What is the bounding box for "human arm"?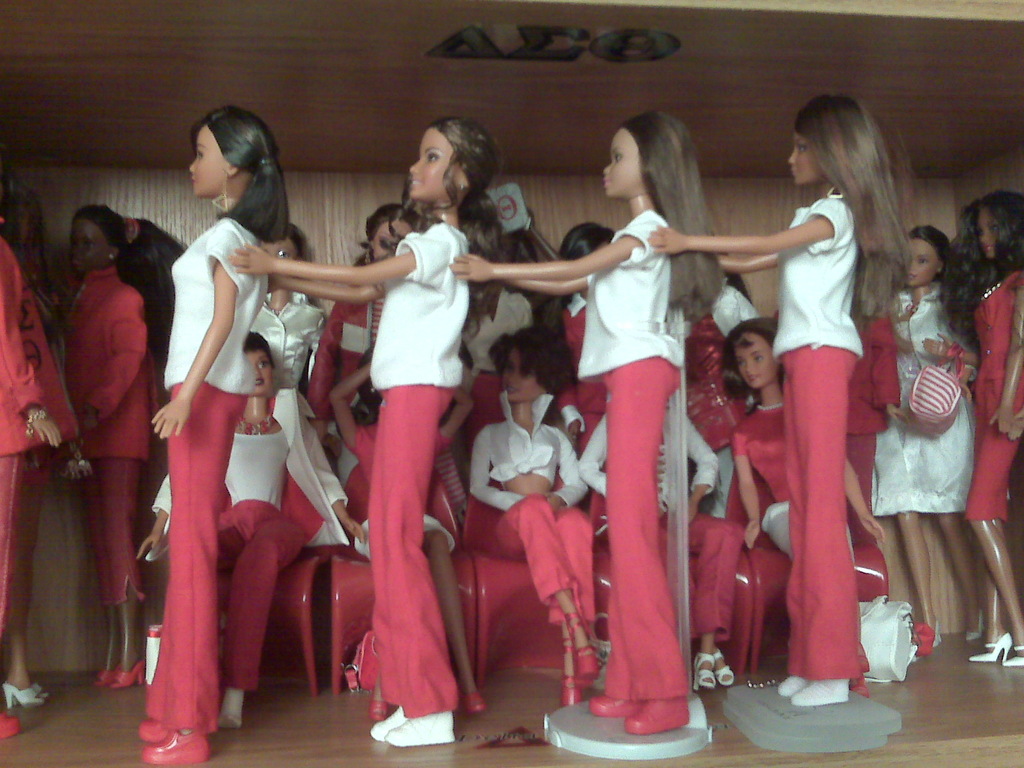
[327,355,374,467].
